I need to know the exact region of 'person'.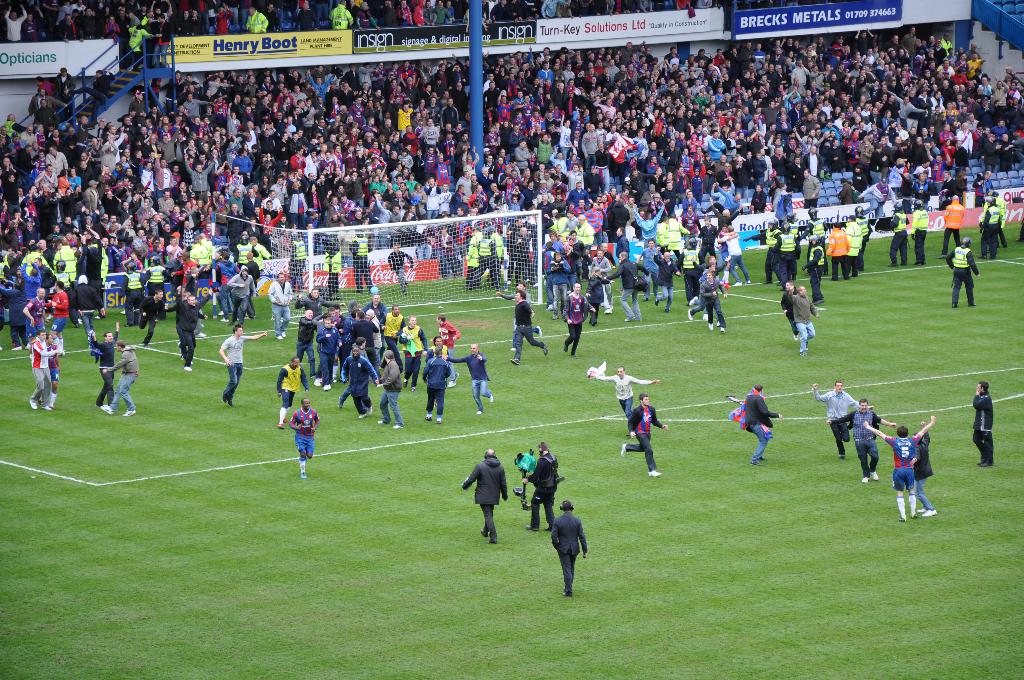
Region: [763,225,804,276].
